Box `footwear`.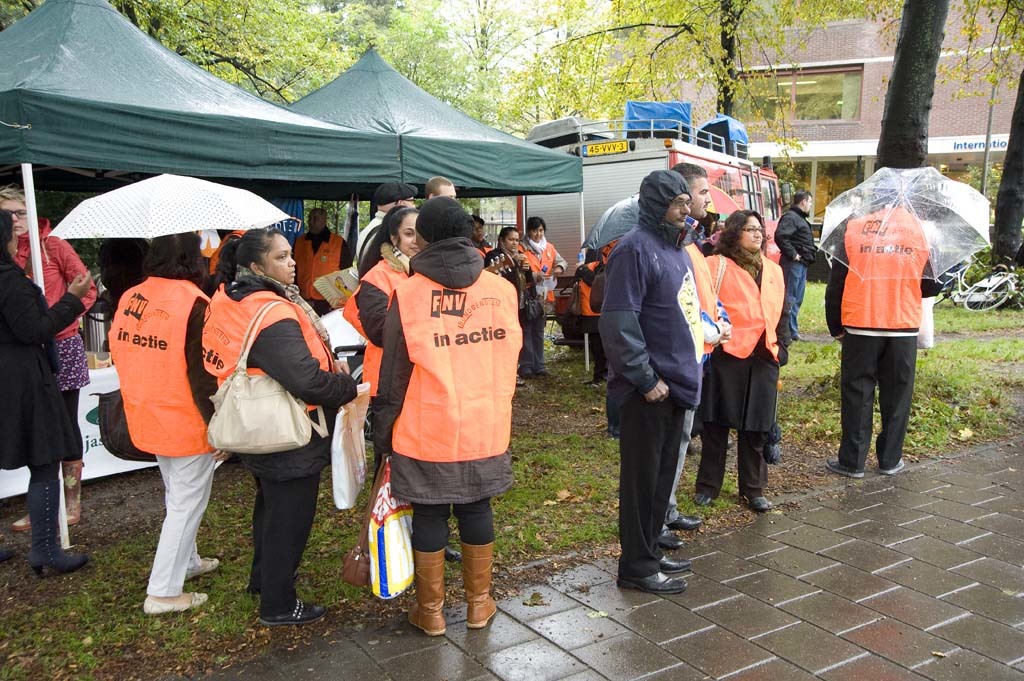
829 457 862 477.
